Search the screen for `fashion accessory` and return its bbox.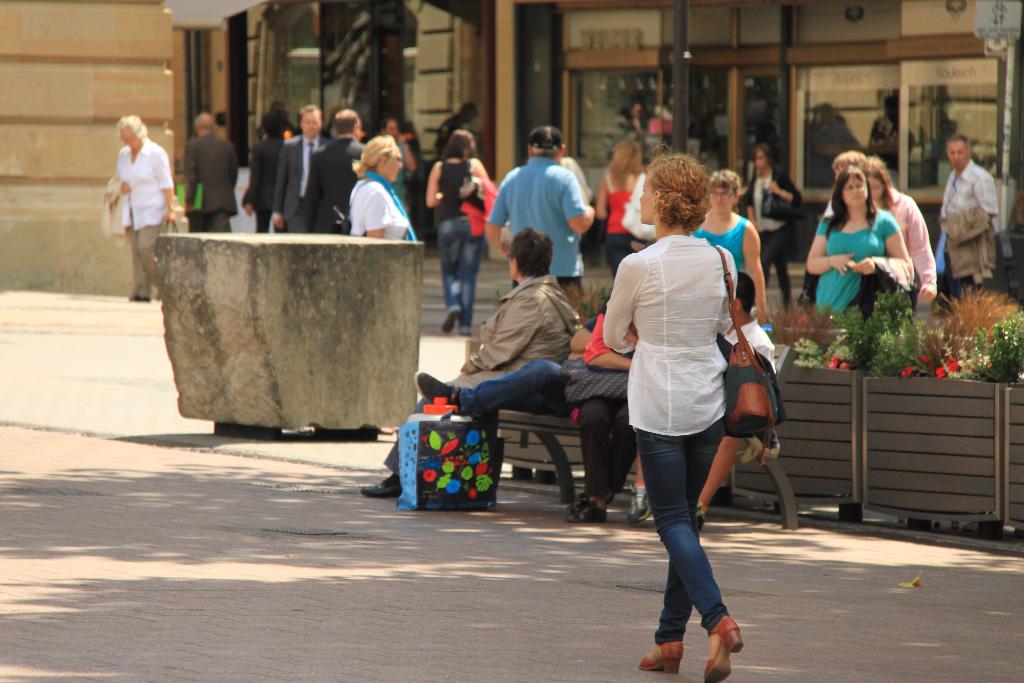
Found: 707,613,745,680.
